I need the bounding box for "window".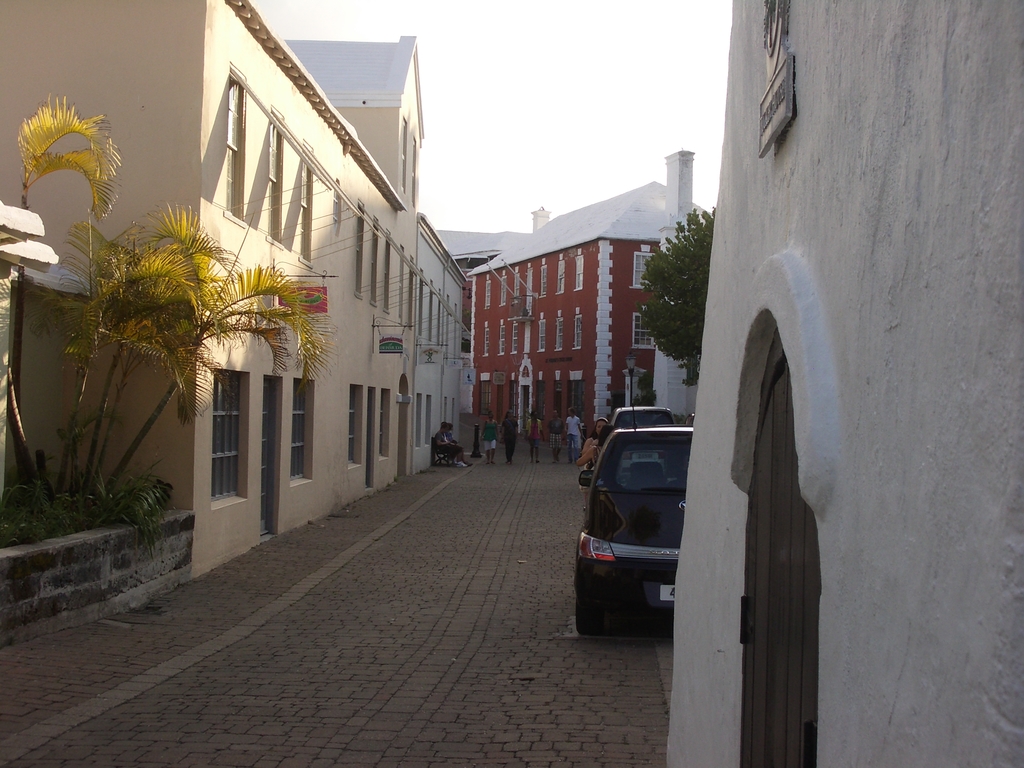
Here it is: [573,308,584,349].
